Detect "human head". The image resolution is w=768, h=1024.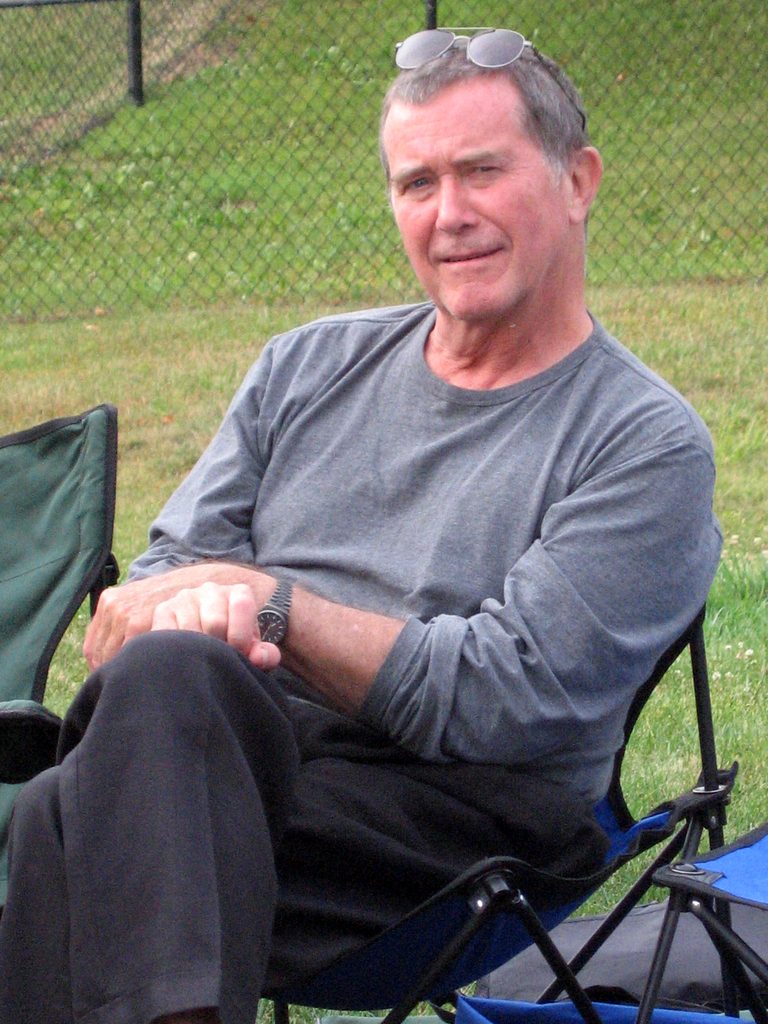
BBox(376, 32, 604, 330).
